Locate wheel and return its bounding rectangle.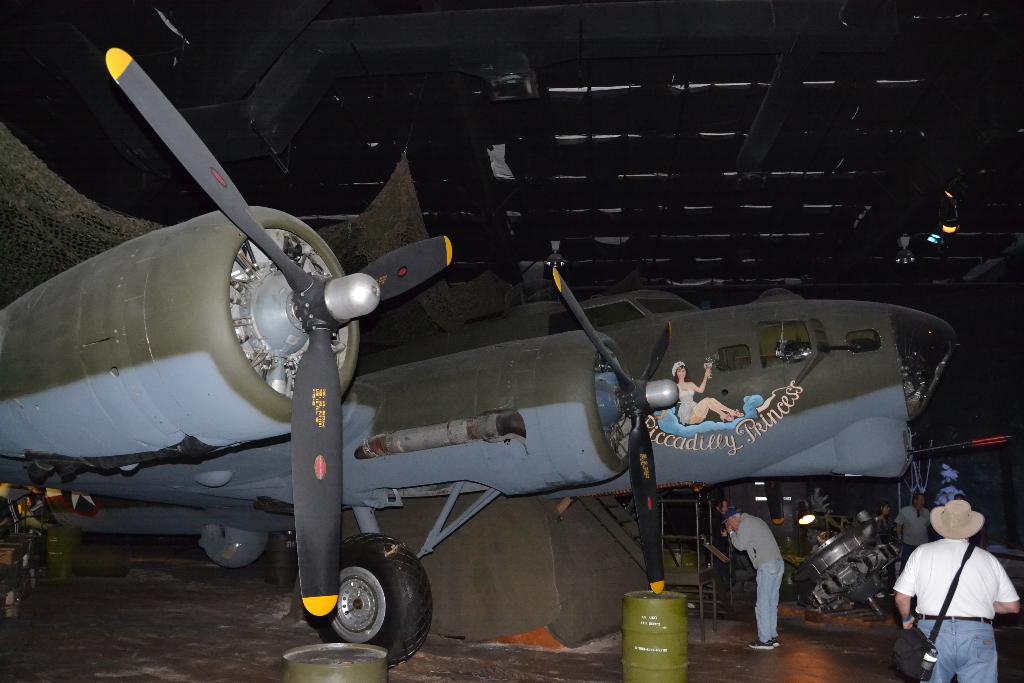
bbox(303, 548, 433, 662).
